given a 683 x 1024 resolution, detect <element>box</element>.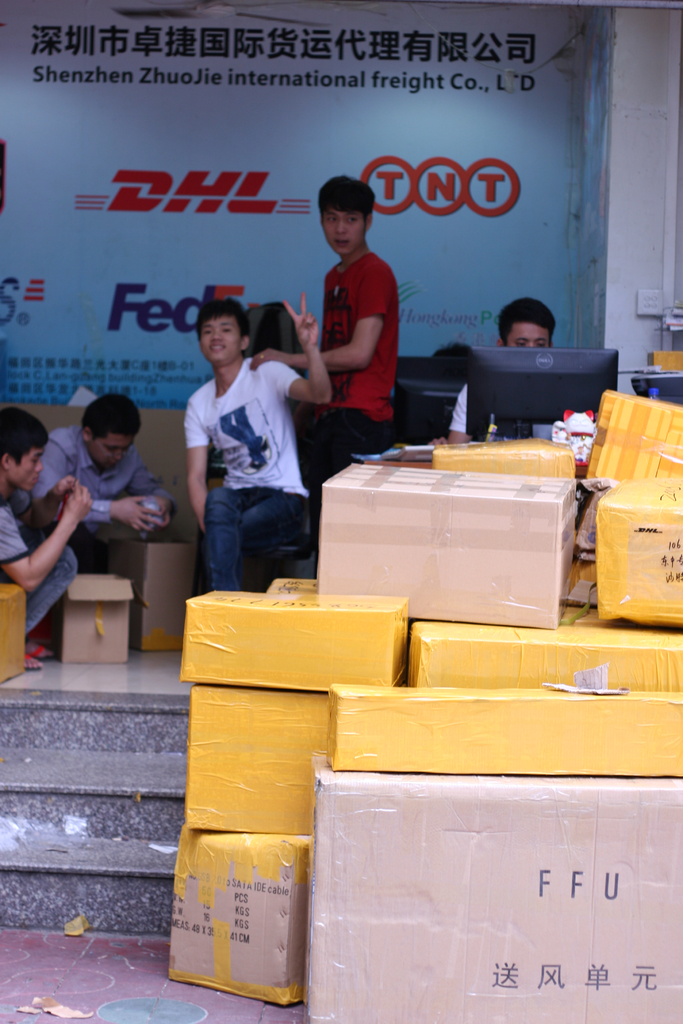
x1=0 y1=583 x2=26 y2=686.
